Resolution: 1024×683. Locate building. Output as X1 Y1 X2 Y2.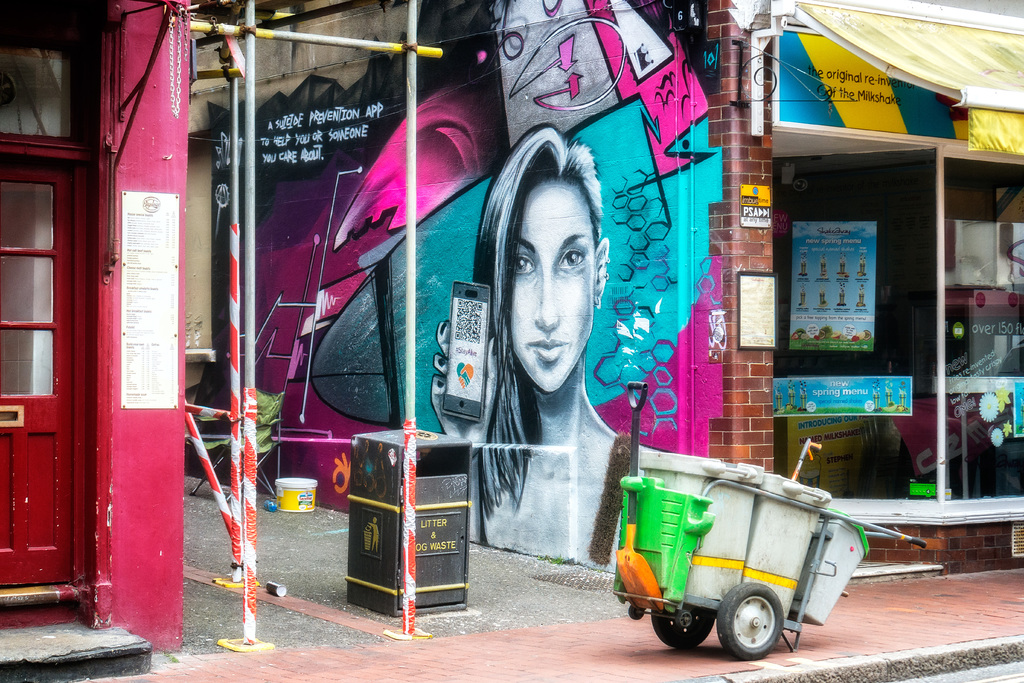
187 0 1023 568.
